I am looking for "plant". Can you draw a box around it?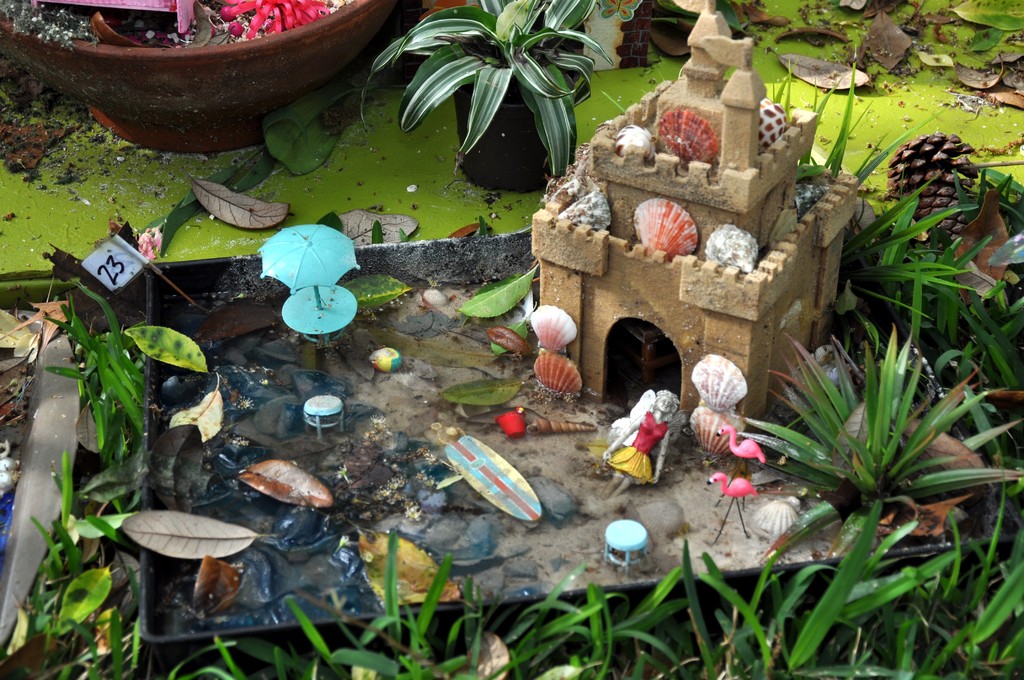
Sure, the bounding box is {"x1": 826, "y1": 182, "x2": 1023, "y2": 334}.
